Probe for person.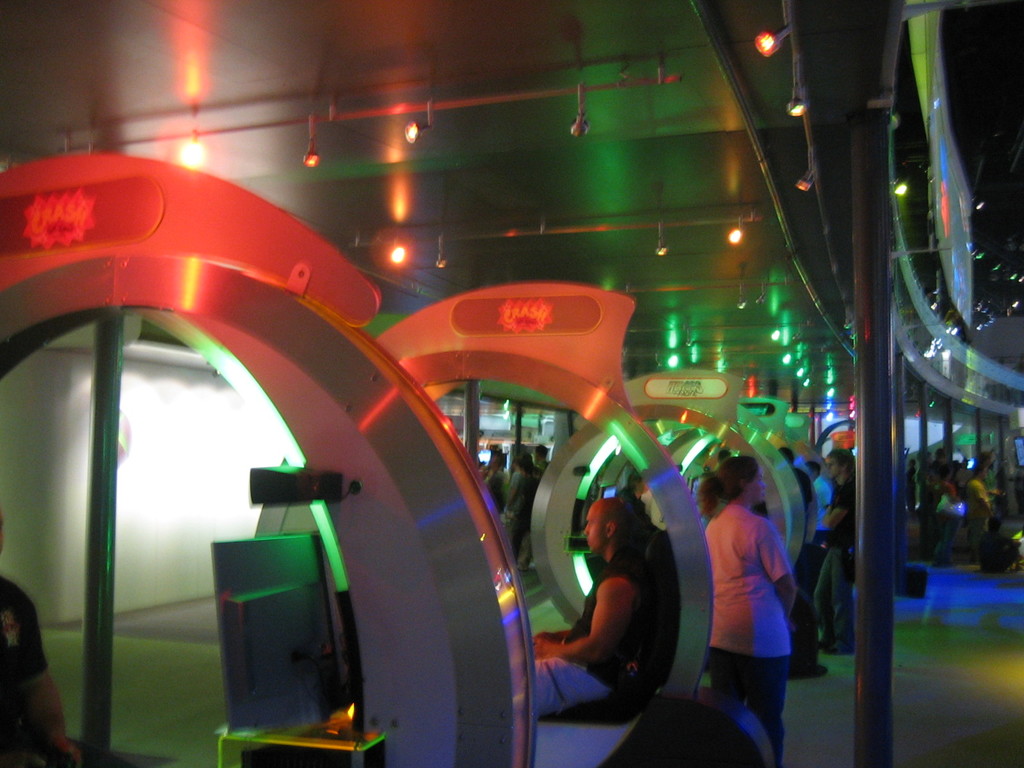
Probe result: locate(691, 451, 801, 728).
